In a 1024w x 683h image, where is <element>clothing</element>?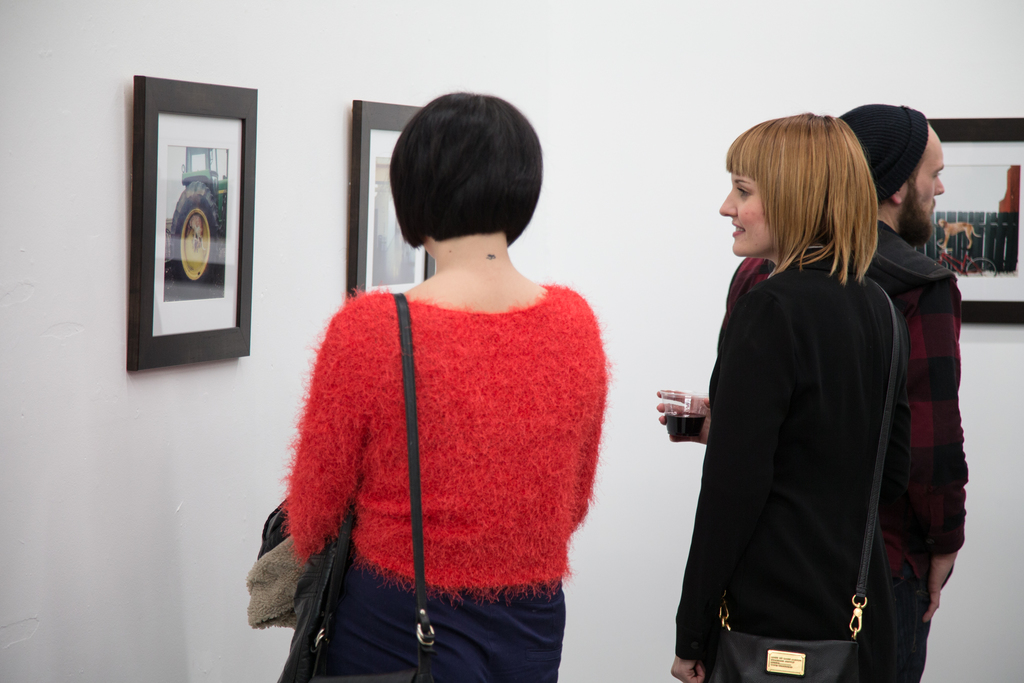
243:498:308:633.
